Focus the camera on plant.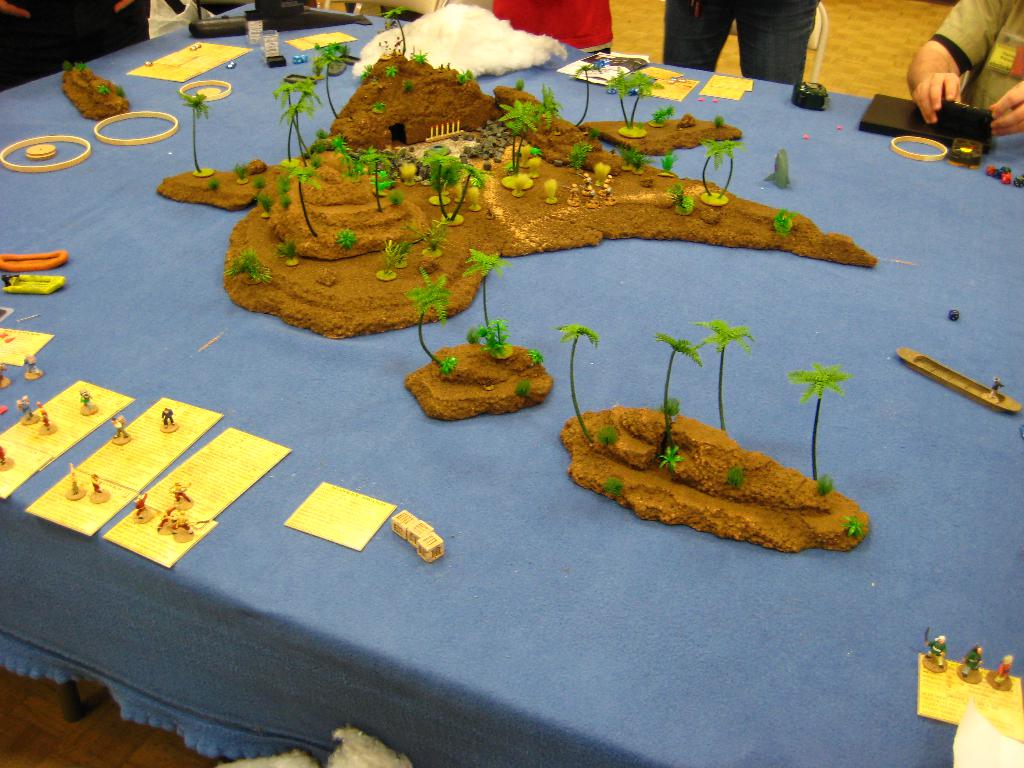
Focus region: box=[237, 157, 244, 177].
